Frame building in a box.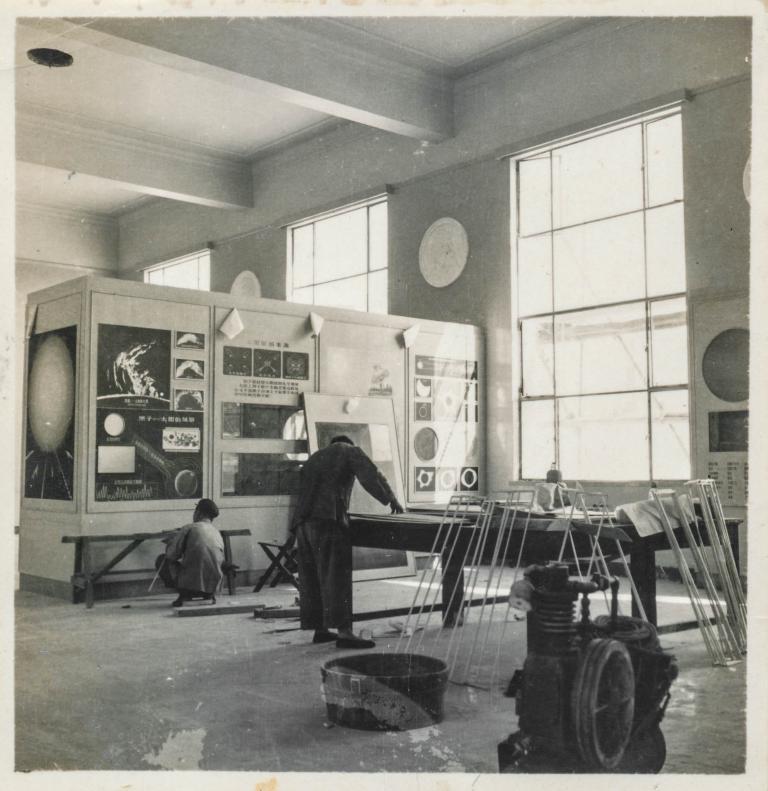
bbox(17, 18, 751, 773).
